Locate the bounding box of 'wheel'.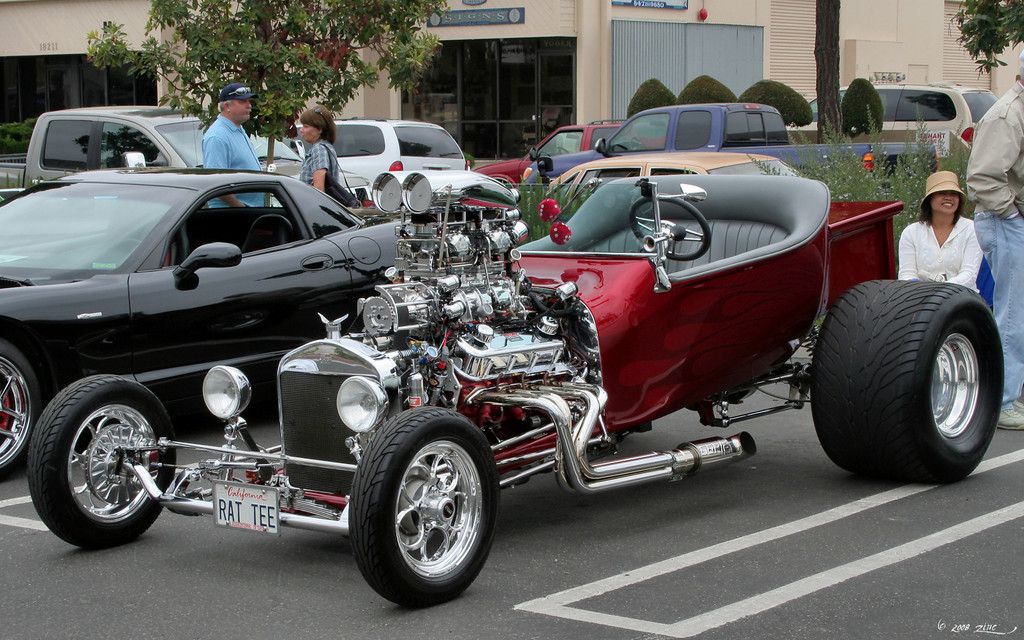
Bounding box: (left=0, top=337, right=39, bottom=481).
